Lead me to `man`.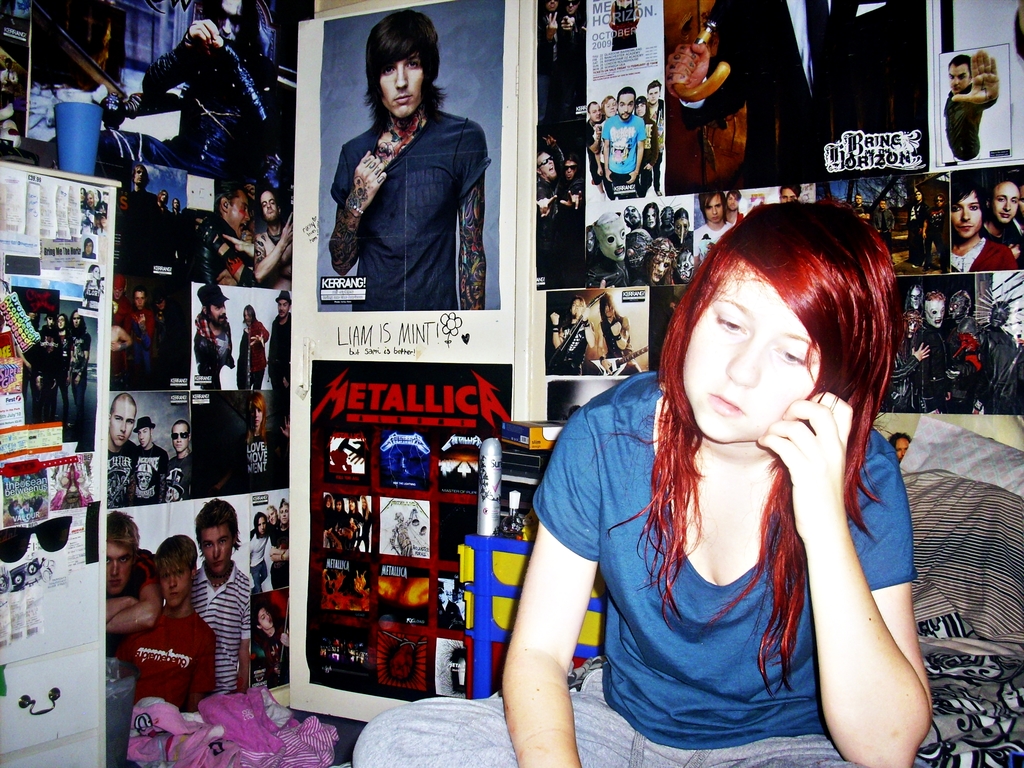
Lead to Rect(531, 150, 562, 233).
